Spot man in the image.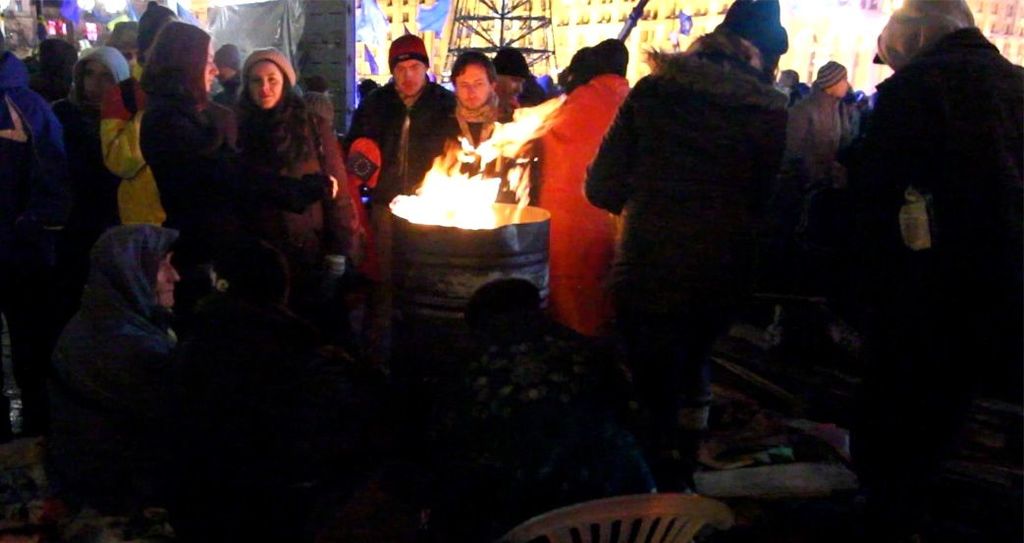
man found at bbox=(59, 217, 247, 428).
